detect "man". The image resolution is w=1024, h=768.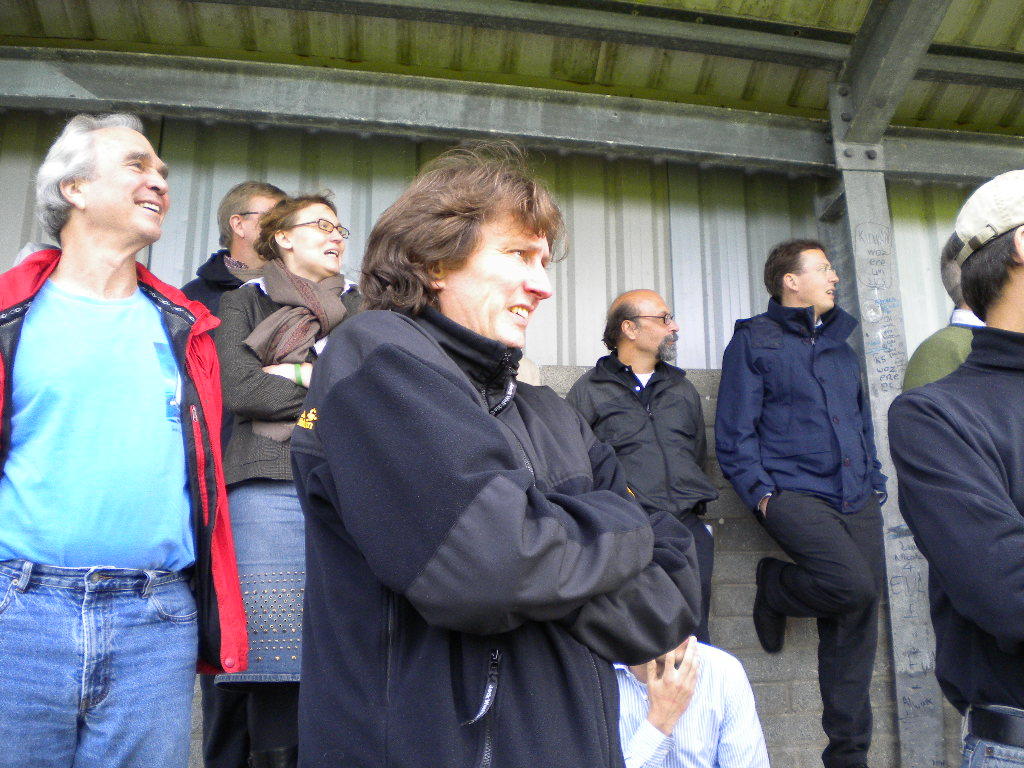
bbox=[881, 184, 1023, 767].
